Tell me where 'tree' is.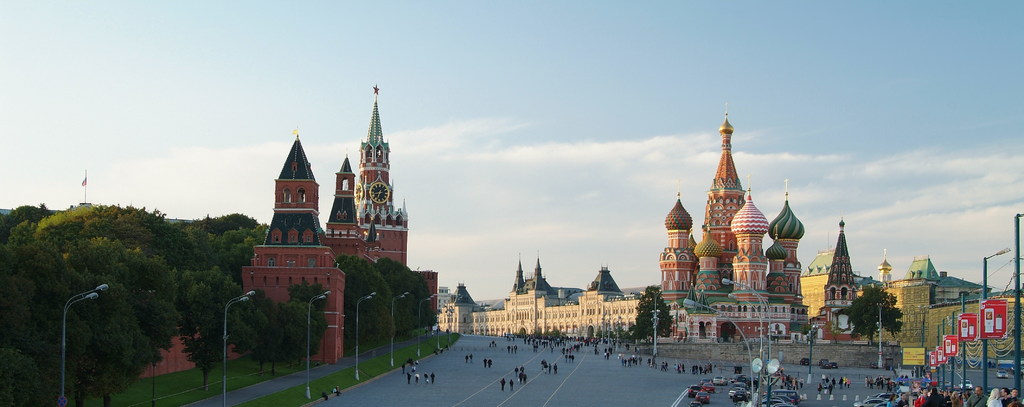
'tree' is at locate(629, 281, 674, 340).
